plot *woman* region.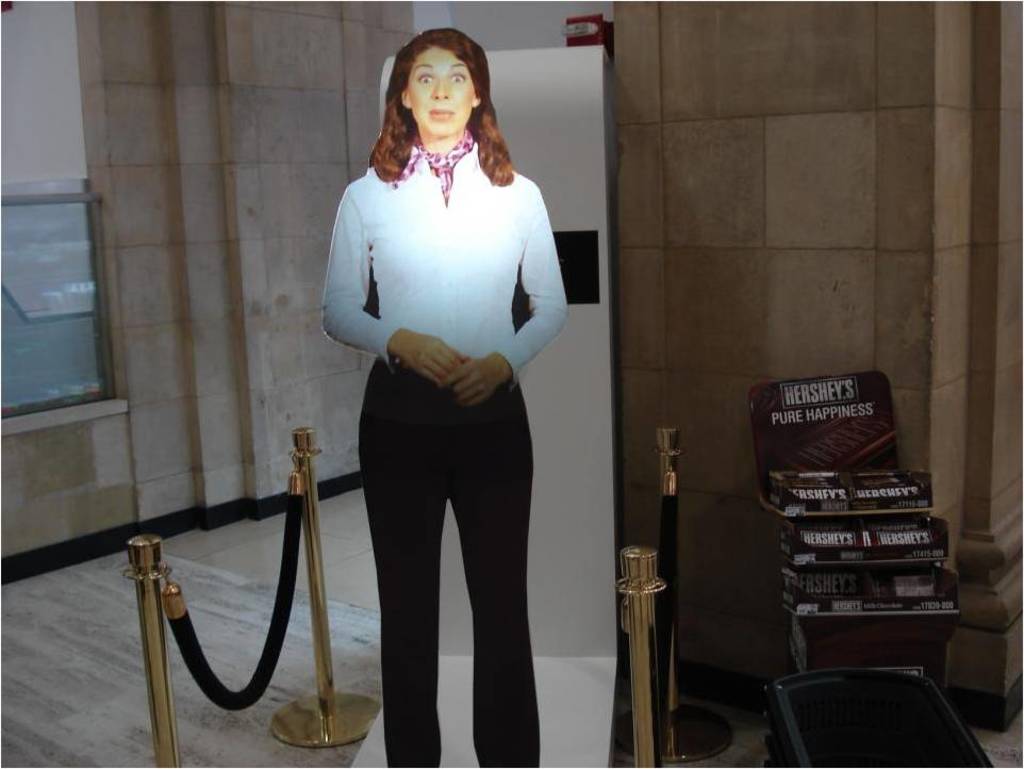
Plotted at BBox(310, 42, 577, 759).
